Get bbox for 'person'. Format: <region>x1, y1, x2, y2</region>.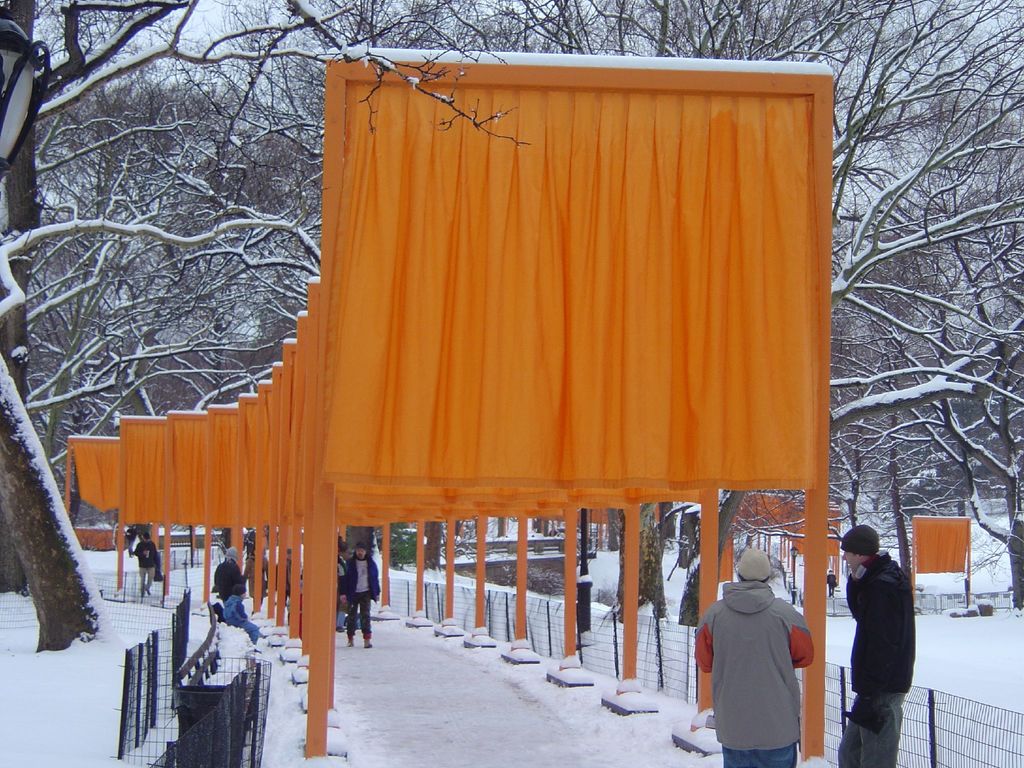
<region>702, 534, 818, 758</region>.
